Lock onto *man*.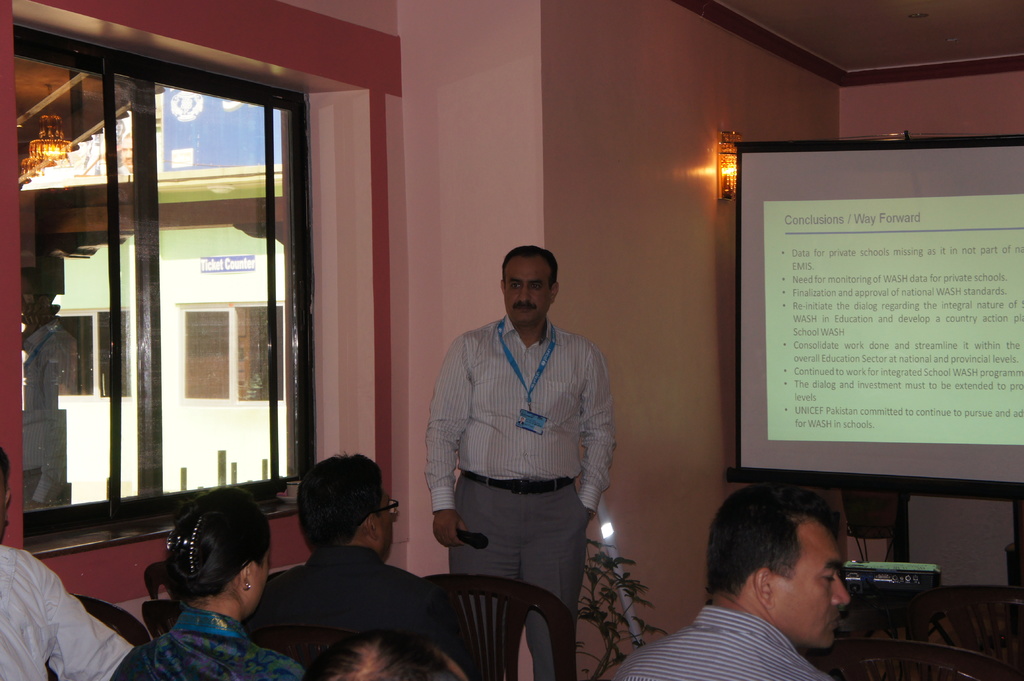
Locked: locate(613, 485, 849, 680).
